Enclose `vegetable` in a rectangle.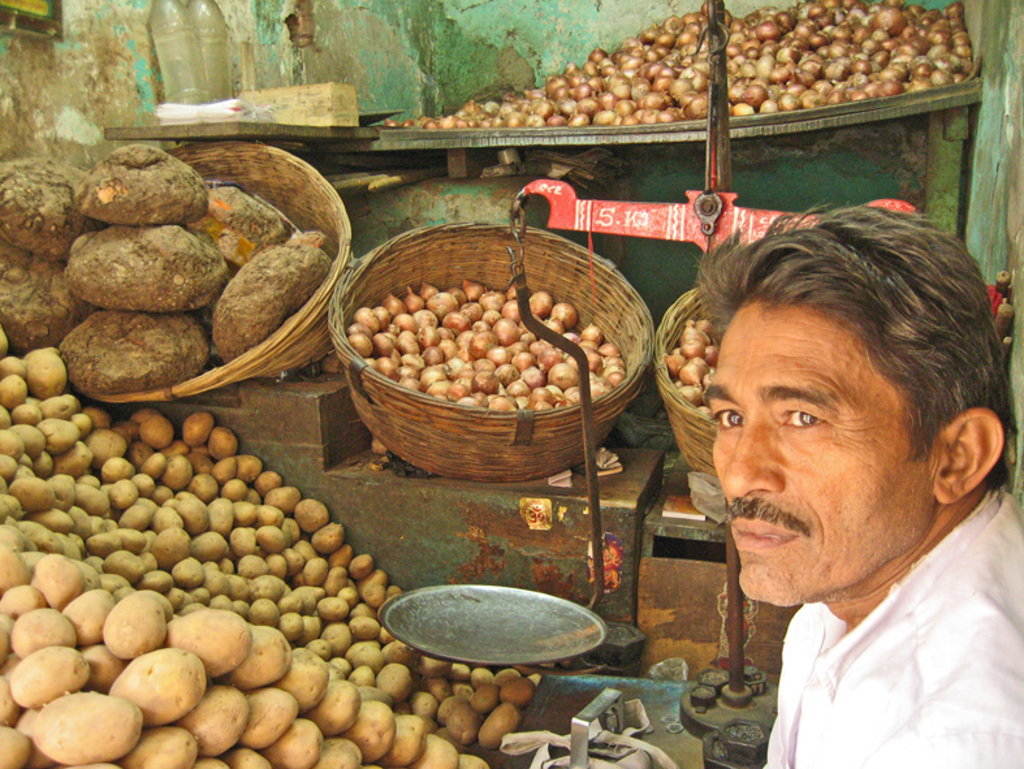
locate(415, 656, 449, 674).
